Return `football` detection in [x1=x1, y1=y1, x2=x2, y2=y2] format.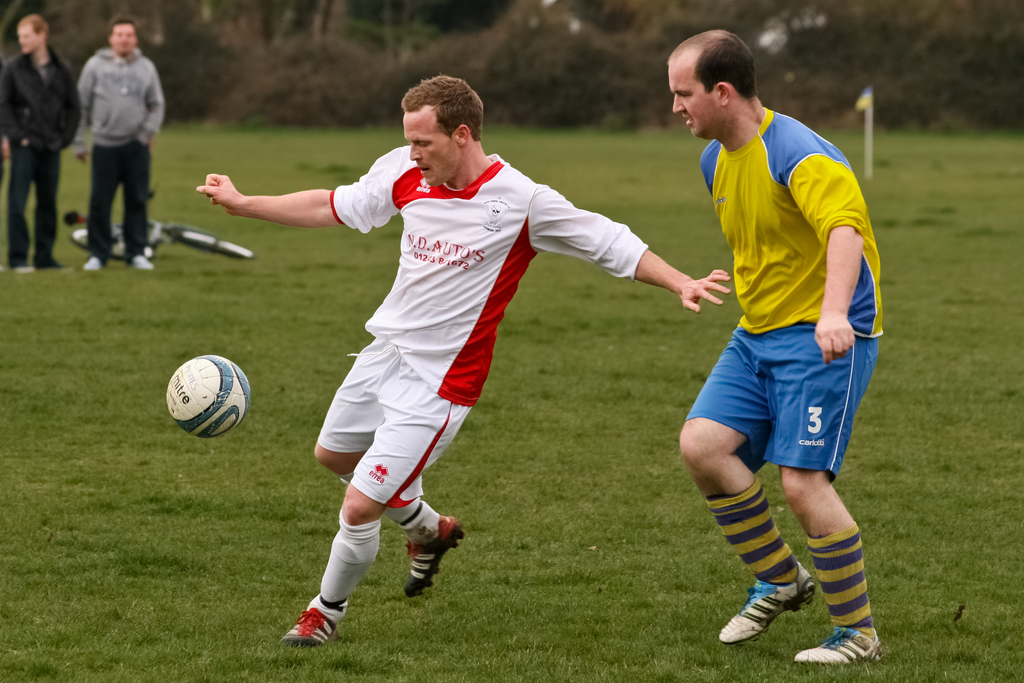
[x1=163, y1=354, x2=253, y2=437].
